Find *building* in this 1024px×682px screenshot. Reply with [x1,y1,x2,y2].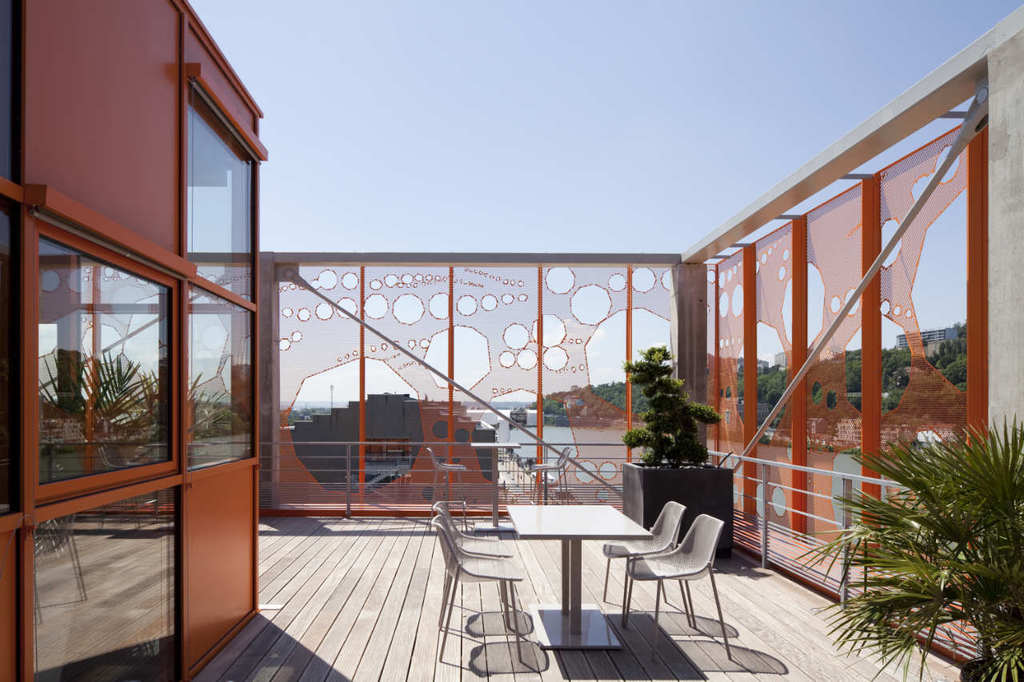
[277,390,498,511].
